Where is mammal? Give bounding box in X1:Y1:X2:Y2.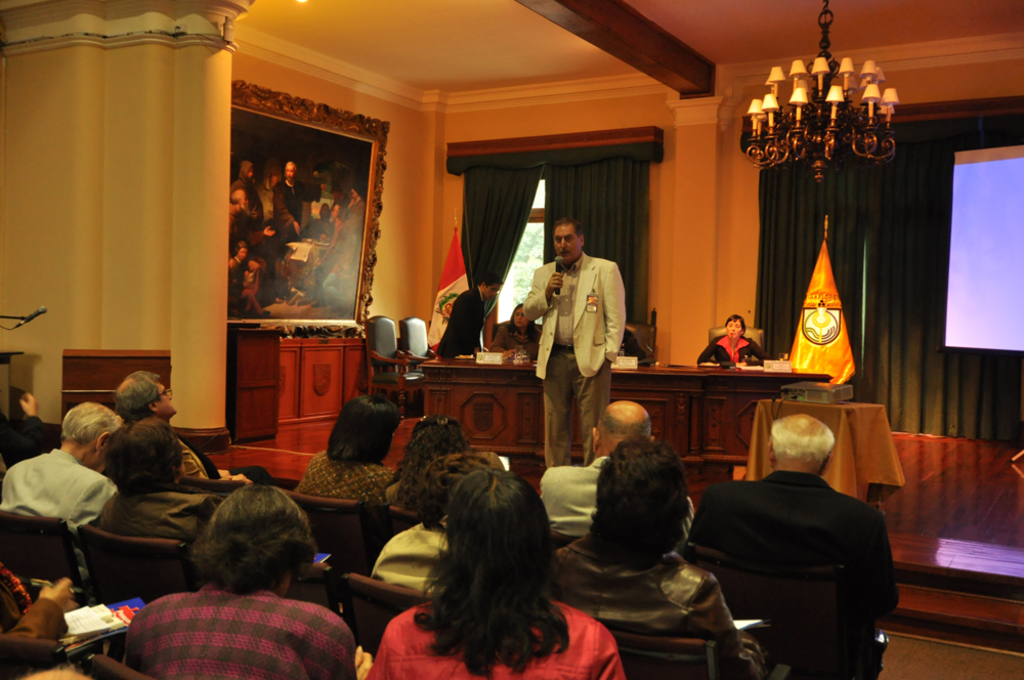
492:302:543:355.
